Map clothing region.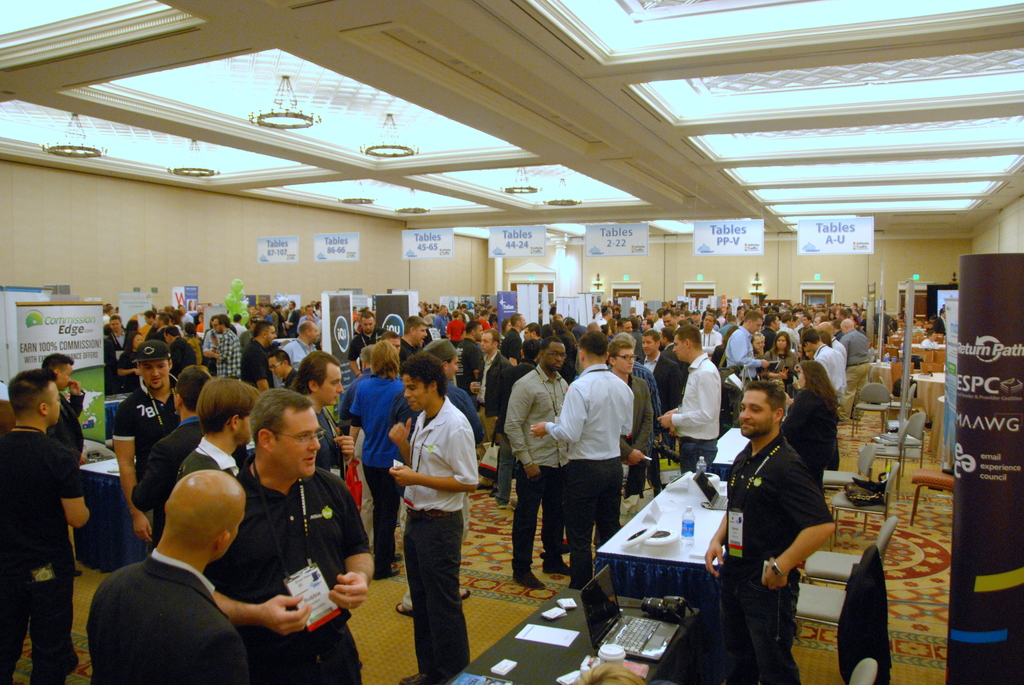
Mapped to detection(667, 355, 714, 468).
